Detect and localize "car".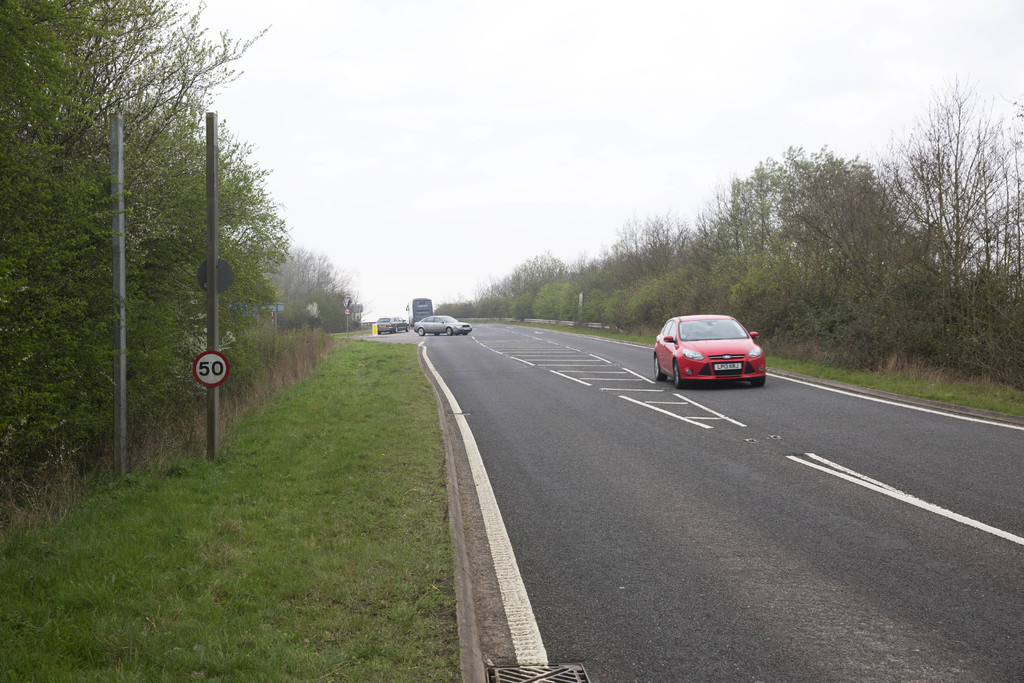
Localized at 656:312:766:388.
